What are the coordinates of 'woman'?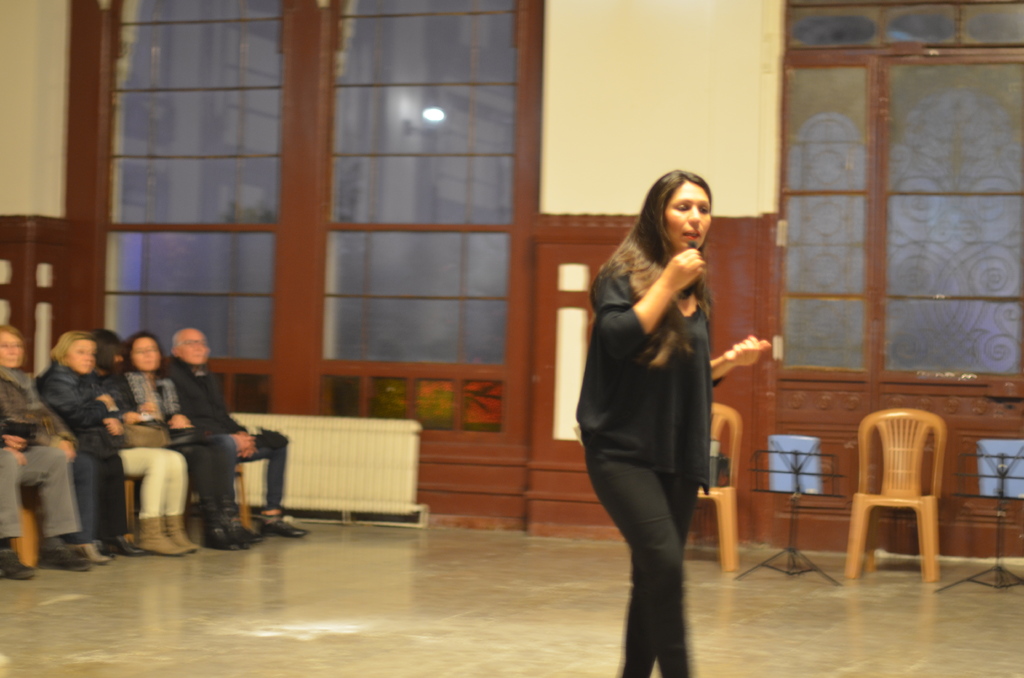
(x1=32, y1=330, x2=148, y2=558).
